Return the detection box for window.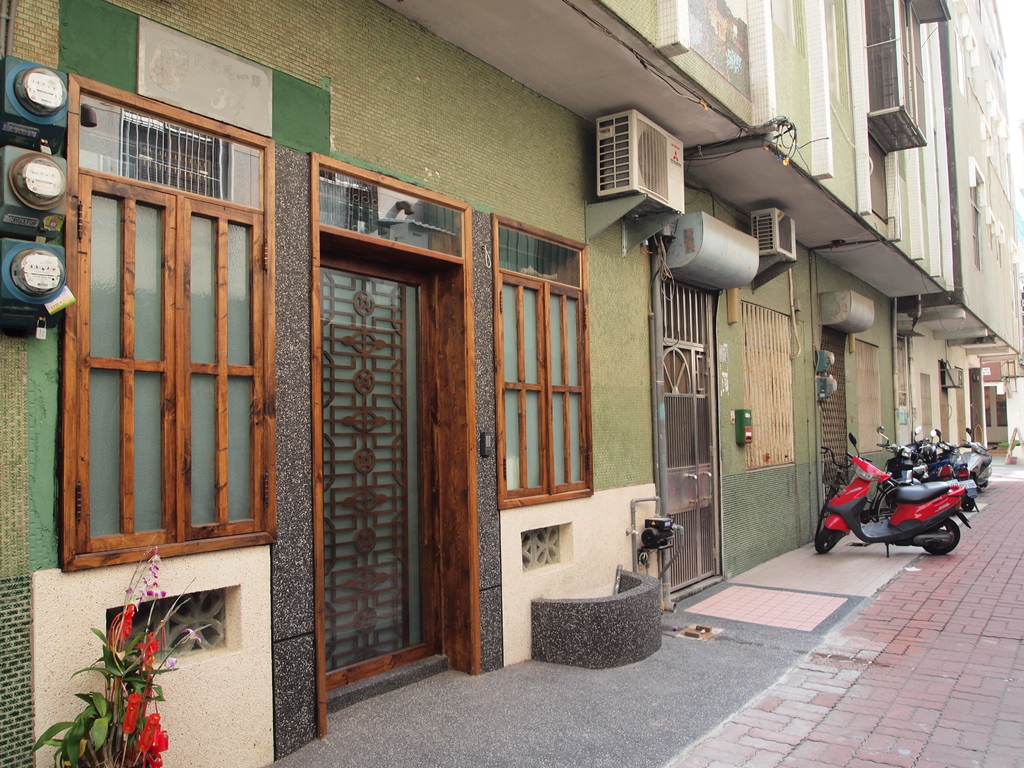
(left=60, top=71, right=277, bottom=572).
